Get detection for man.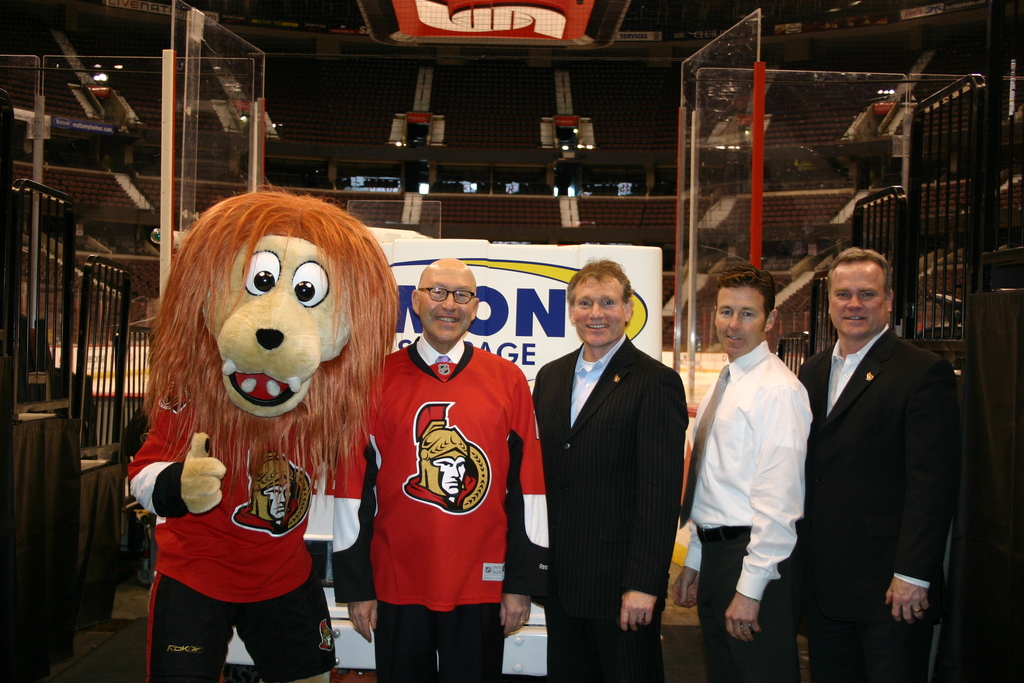
Detection: locate(699, 276, 830, 661).
